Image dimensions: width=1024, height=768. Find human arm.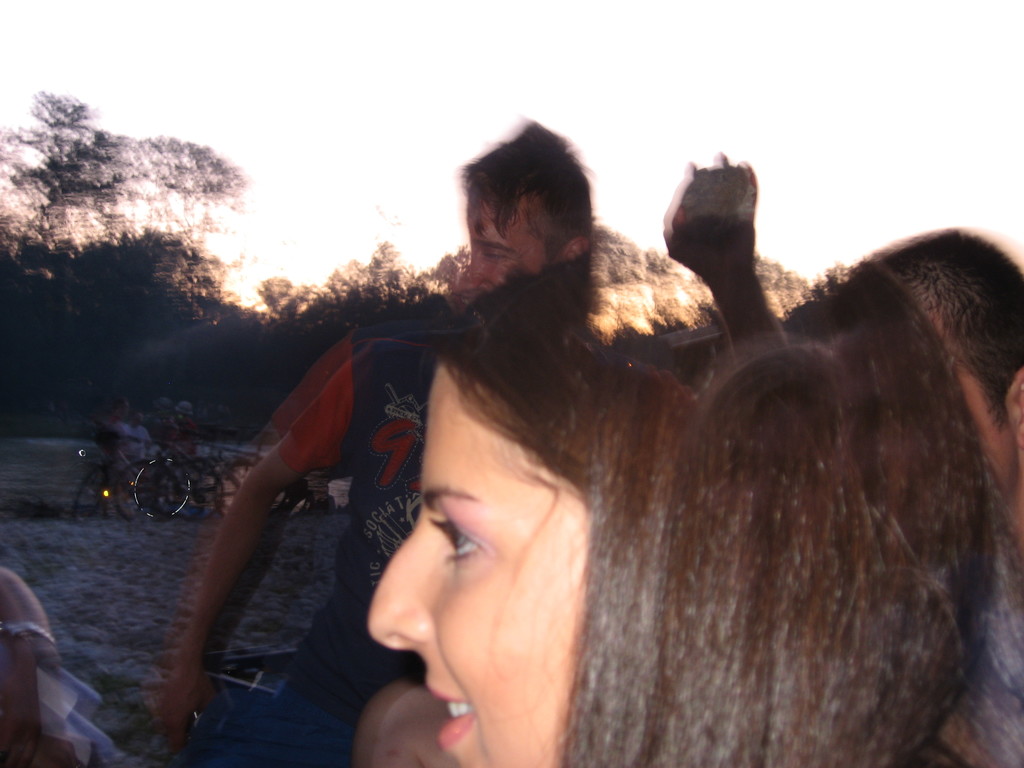
bbox=(156, 363, 418, 710).
